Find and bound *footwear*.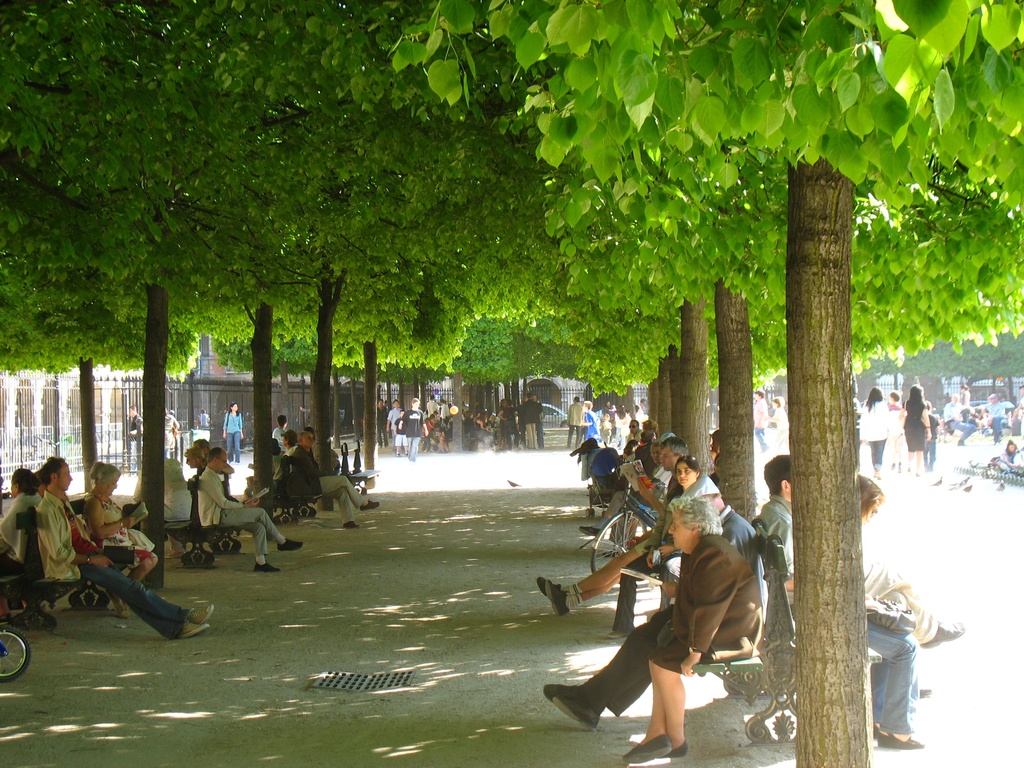
Bound: region(253, 561, 280, 573).
